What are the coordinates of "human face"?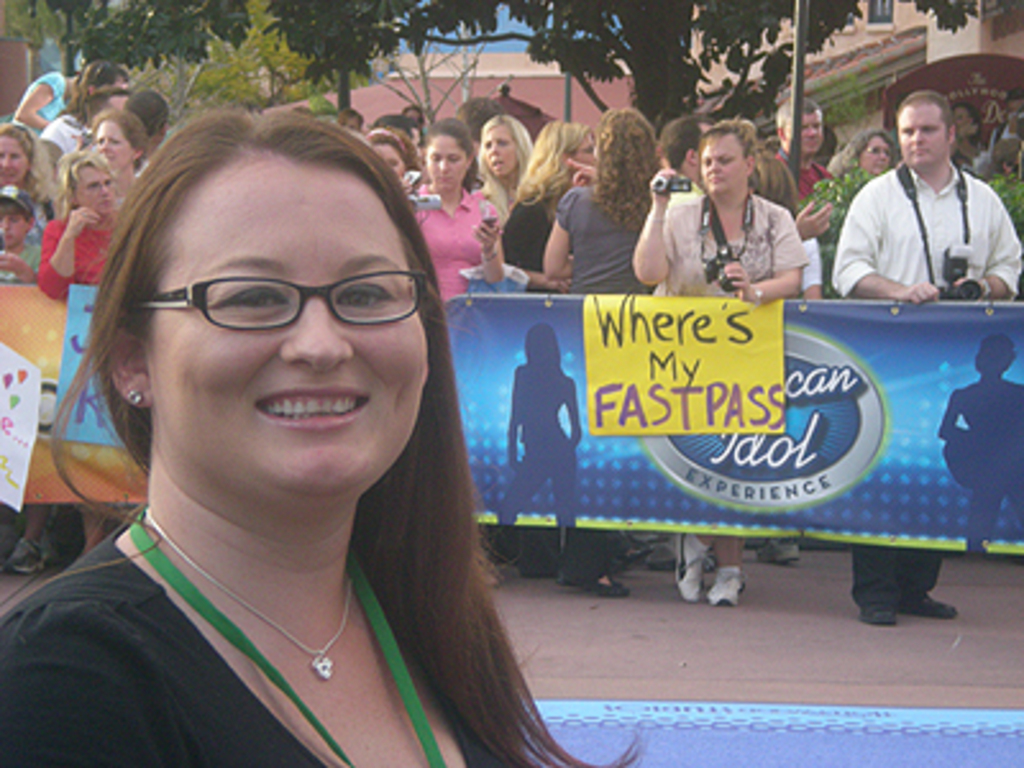
(left=146, top=154, right=425, bottom=507).
